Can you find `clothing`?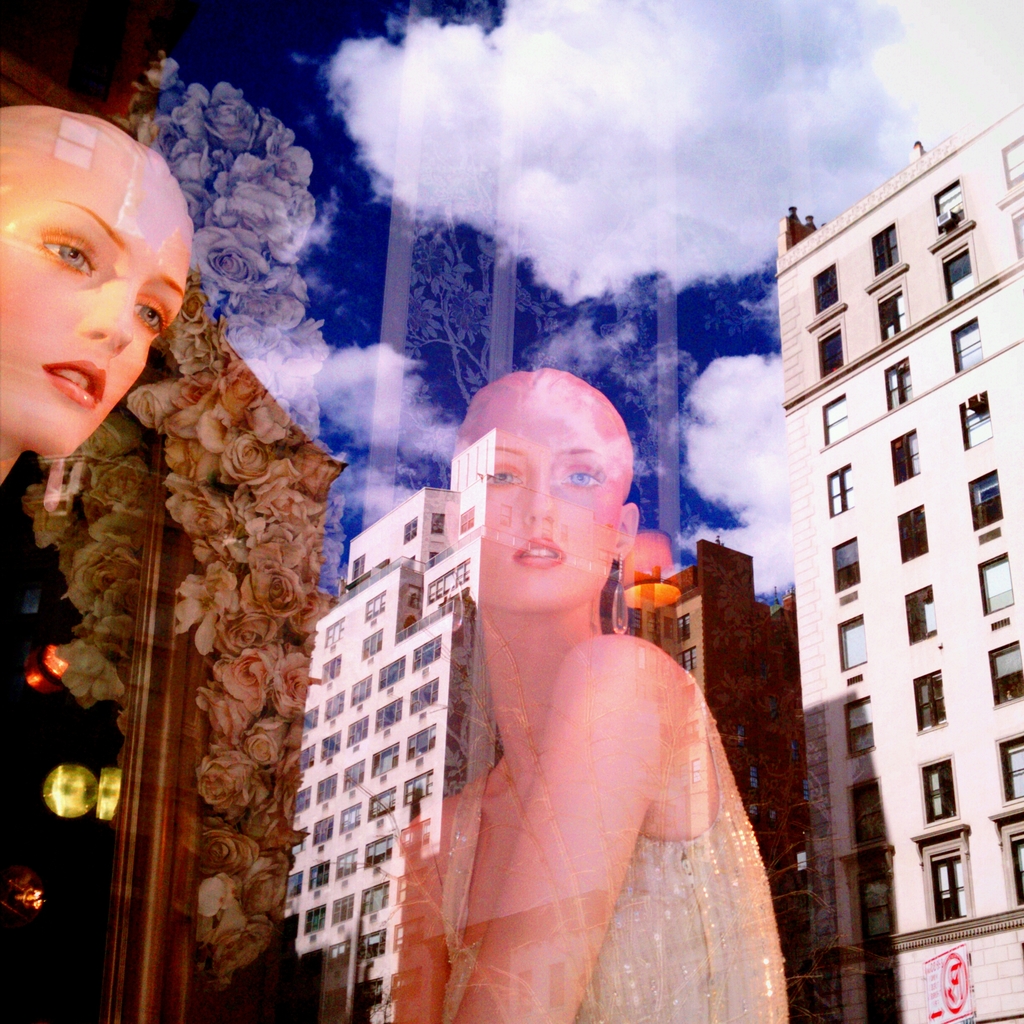
Yes, bounding box: <bbox>435, 668, 785, 1023</bbox>.
